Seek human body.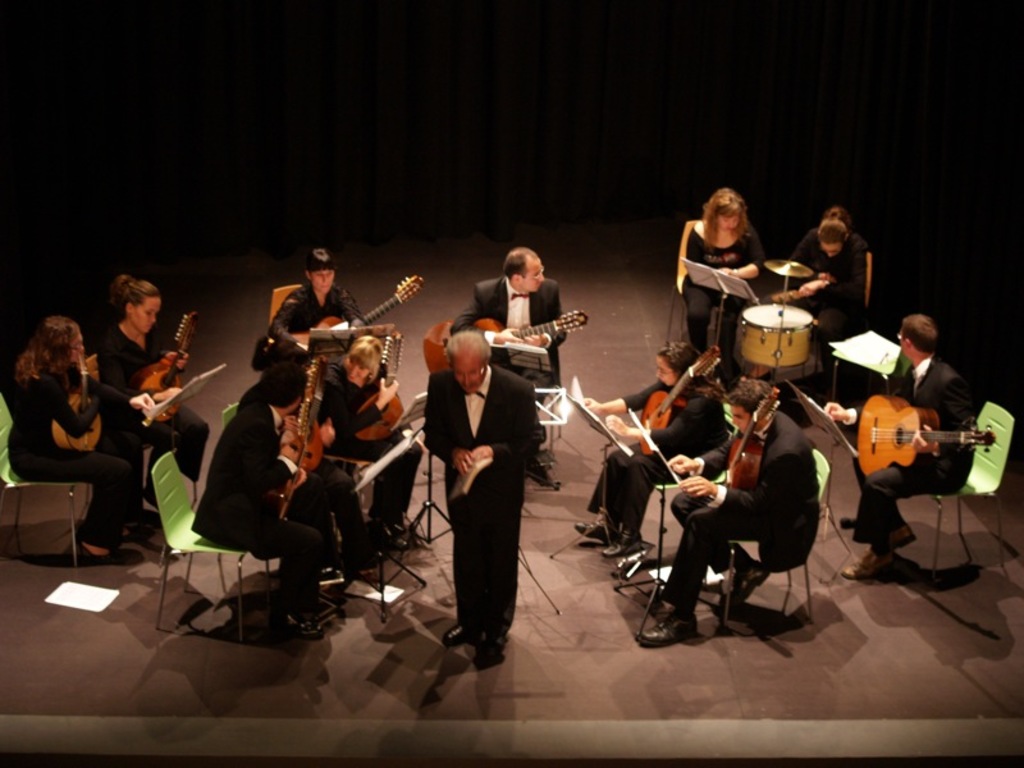
box=[278, 287, 361, 369].
